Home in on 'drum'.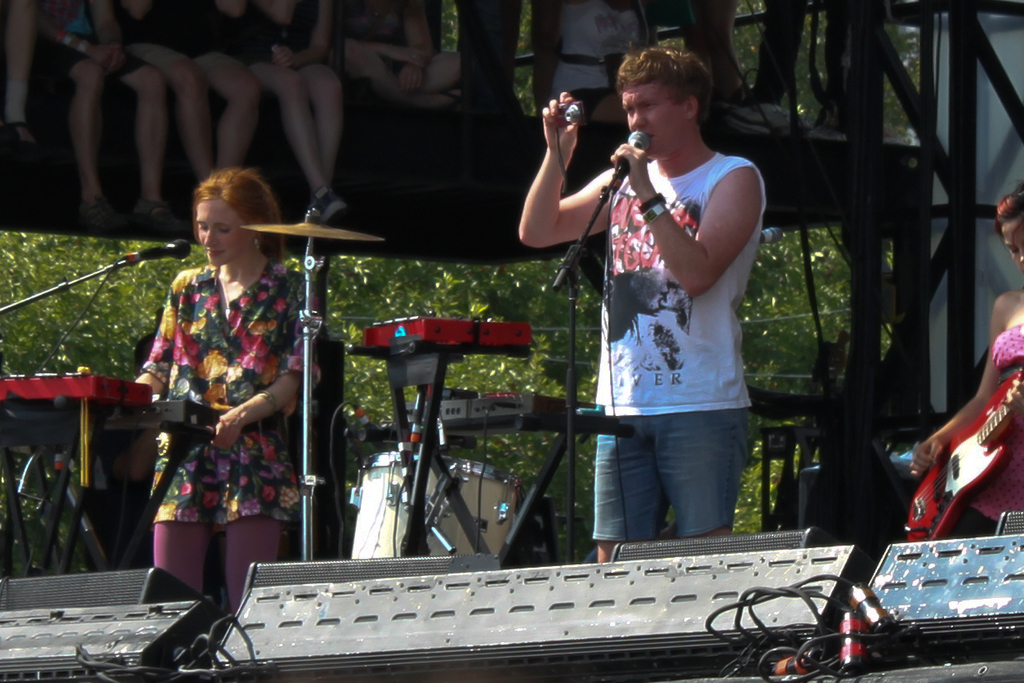
Homed in at 349 451 521 562.
